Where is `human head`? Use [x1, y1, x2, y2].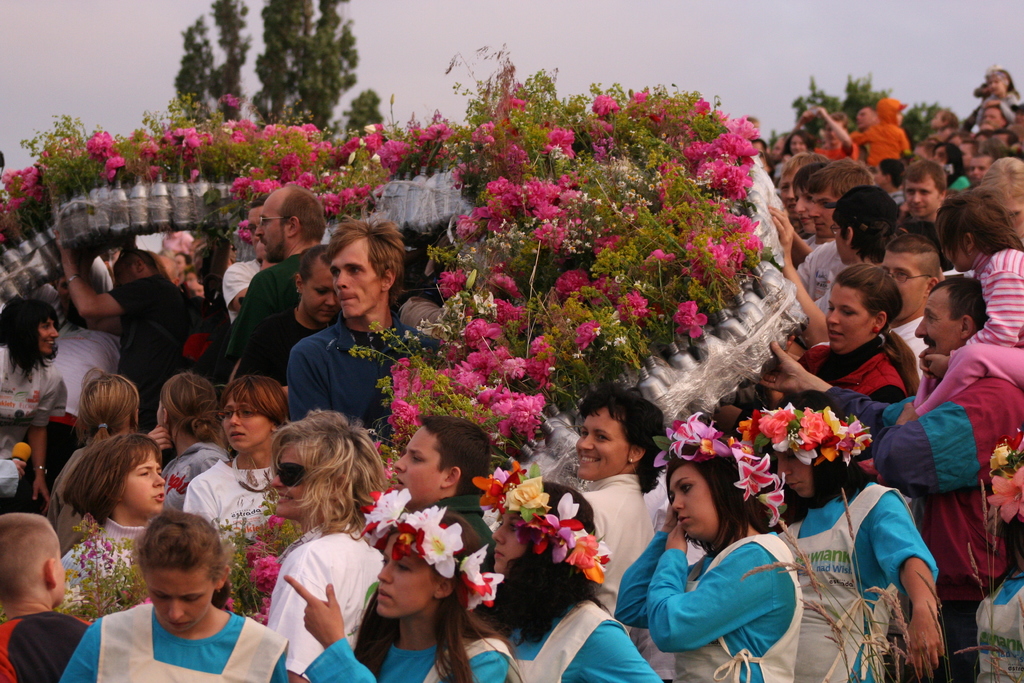
[915, 272, 993, 356].
